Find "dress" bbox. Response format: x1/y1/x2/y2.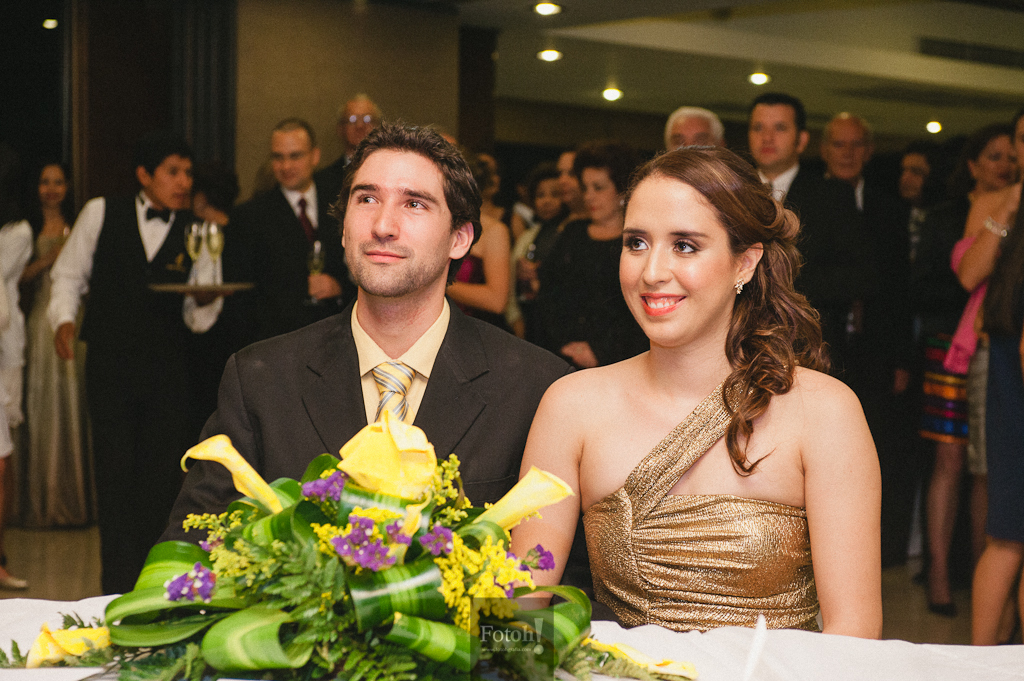
0/227/96/532.
